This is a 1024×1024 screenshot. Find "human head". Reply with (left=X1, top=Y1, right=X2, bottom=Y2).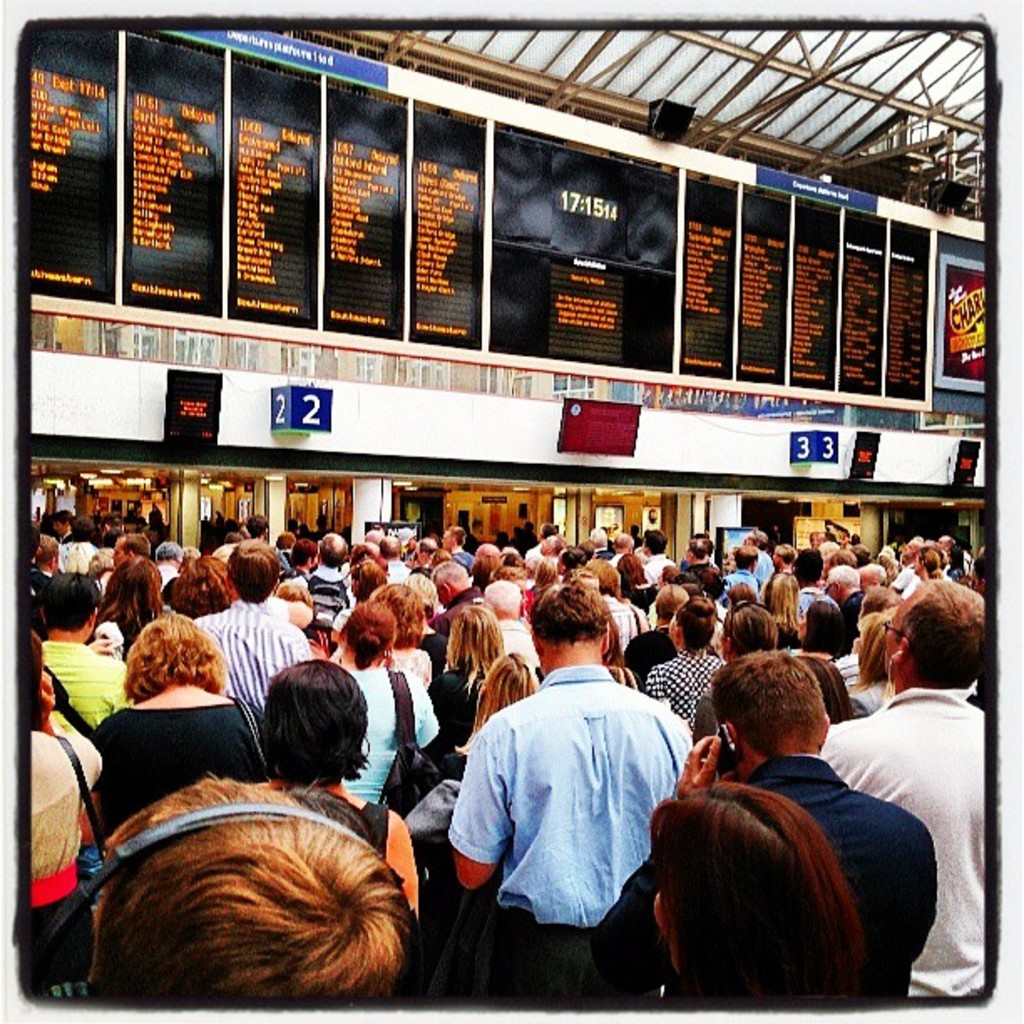
(left=104, top=556, right=157, bottom=617).
